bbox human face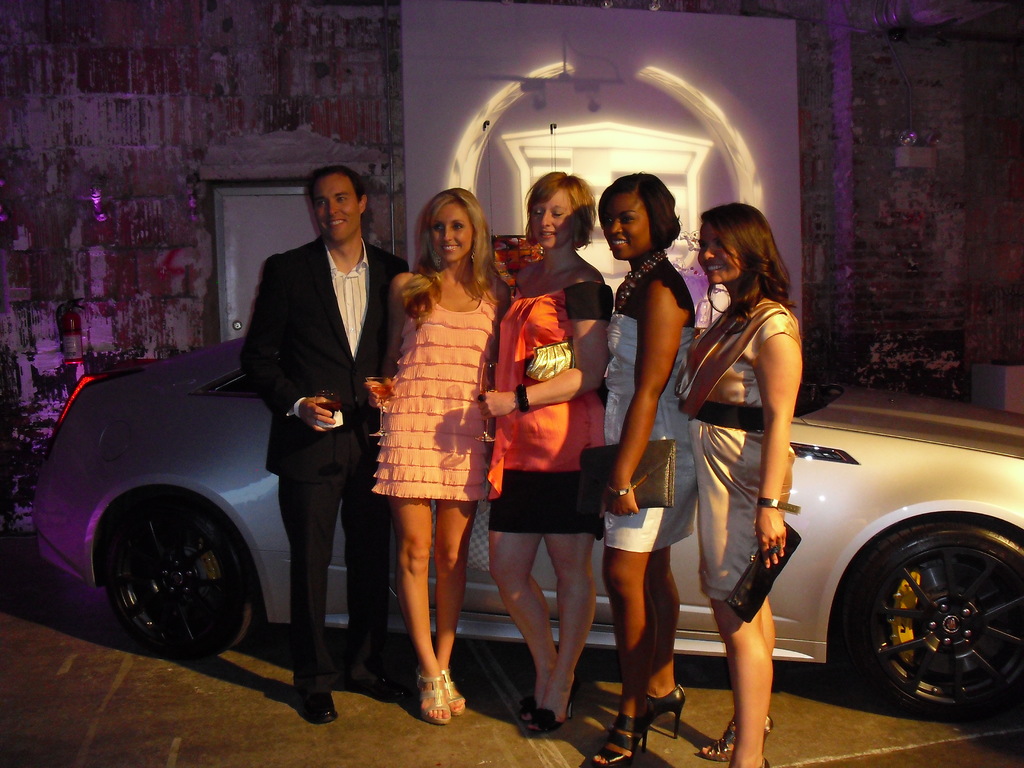
428,200,476,267
